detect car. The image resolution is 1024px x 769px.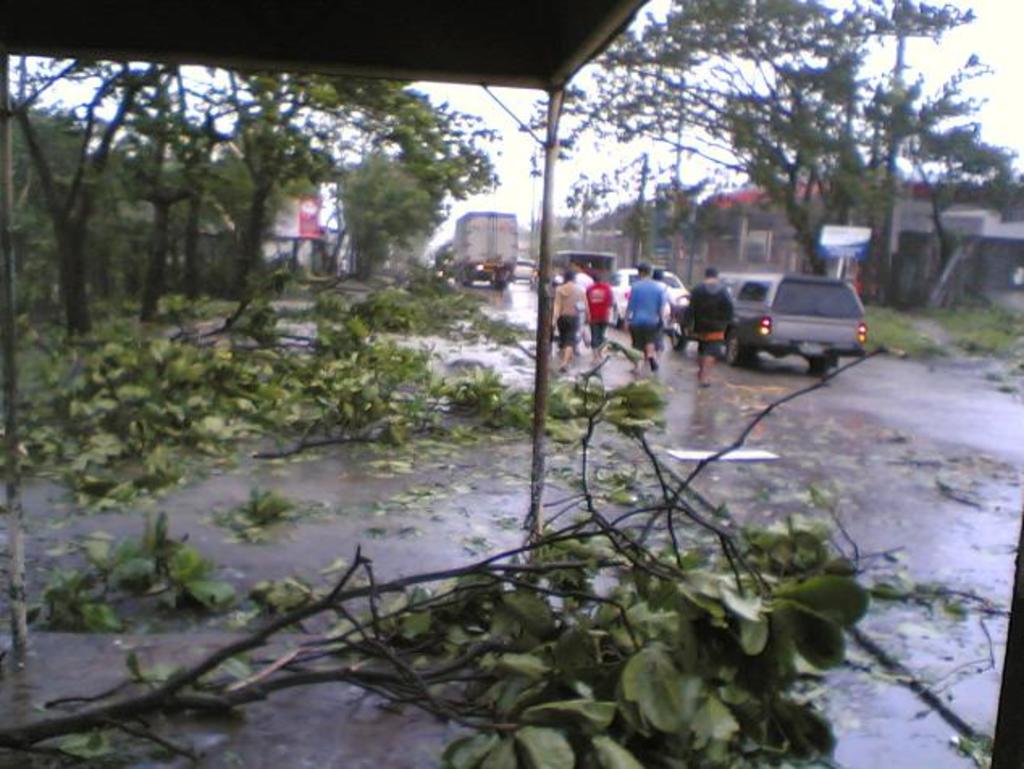
region(609, 267, 688, 328).
